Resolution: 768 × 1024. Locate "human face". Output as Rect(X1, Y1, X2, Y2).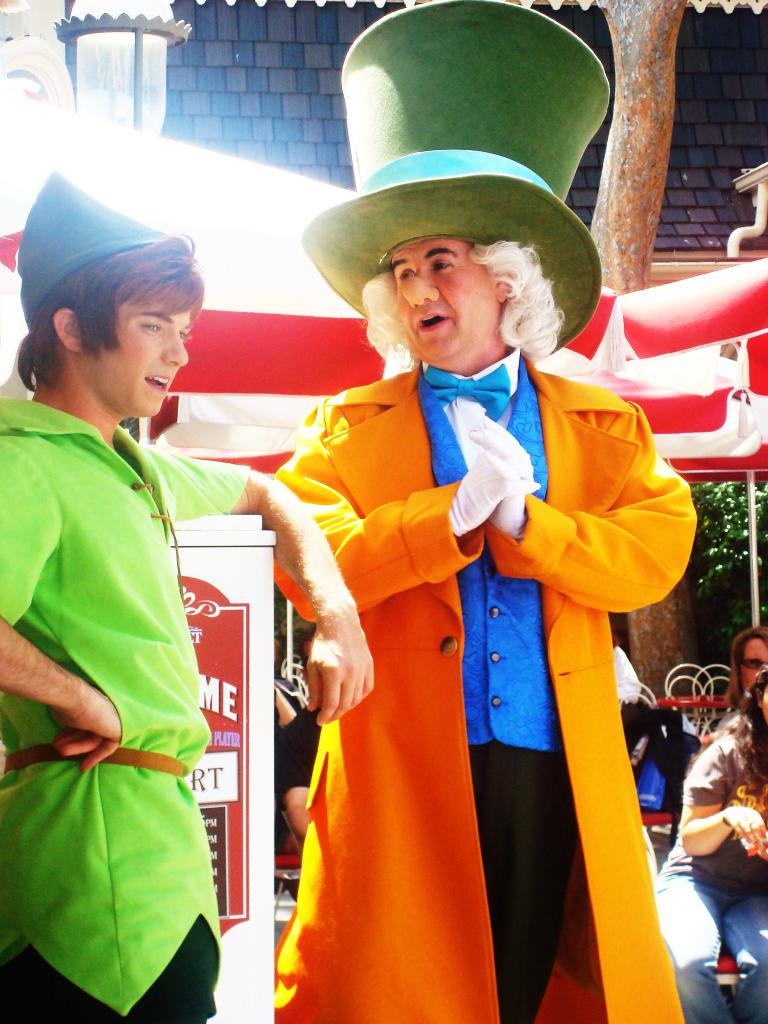
Rect(387, 234, 499, 364).
